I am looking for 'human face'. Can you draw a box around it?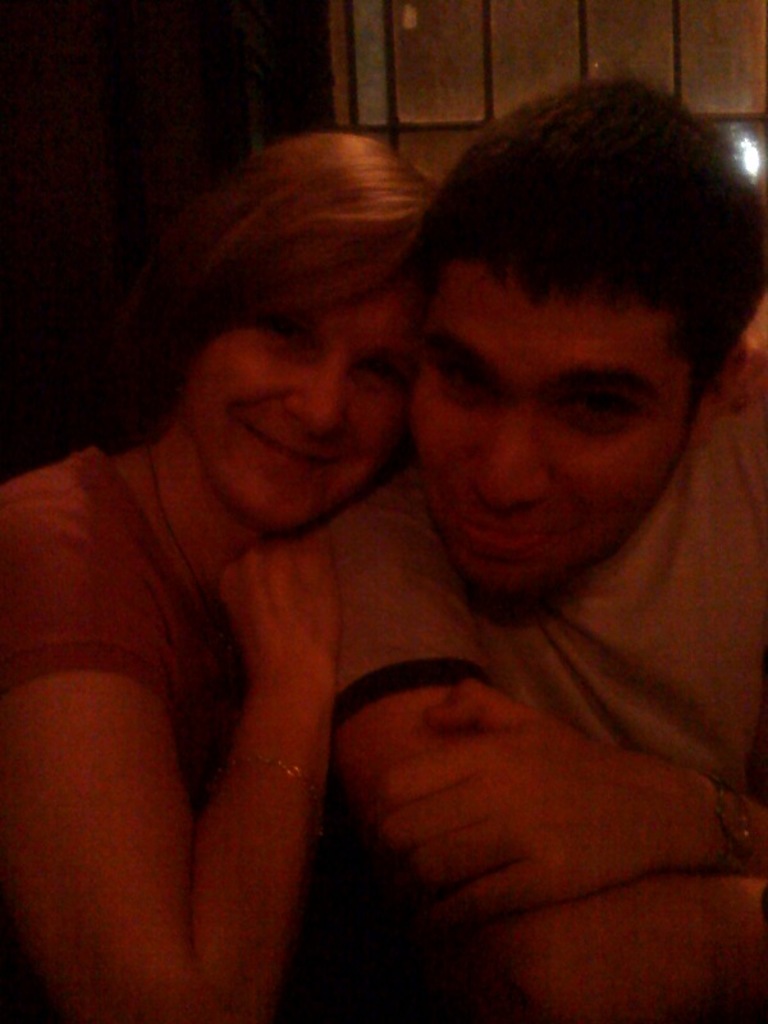
Sure, the bounding box is bbox=[210, 237, 412, 541].
